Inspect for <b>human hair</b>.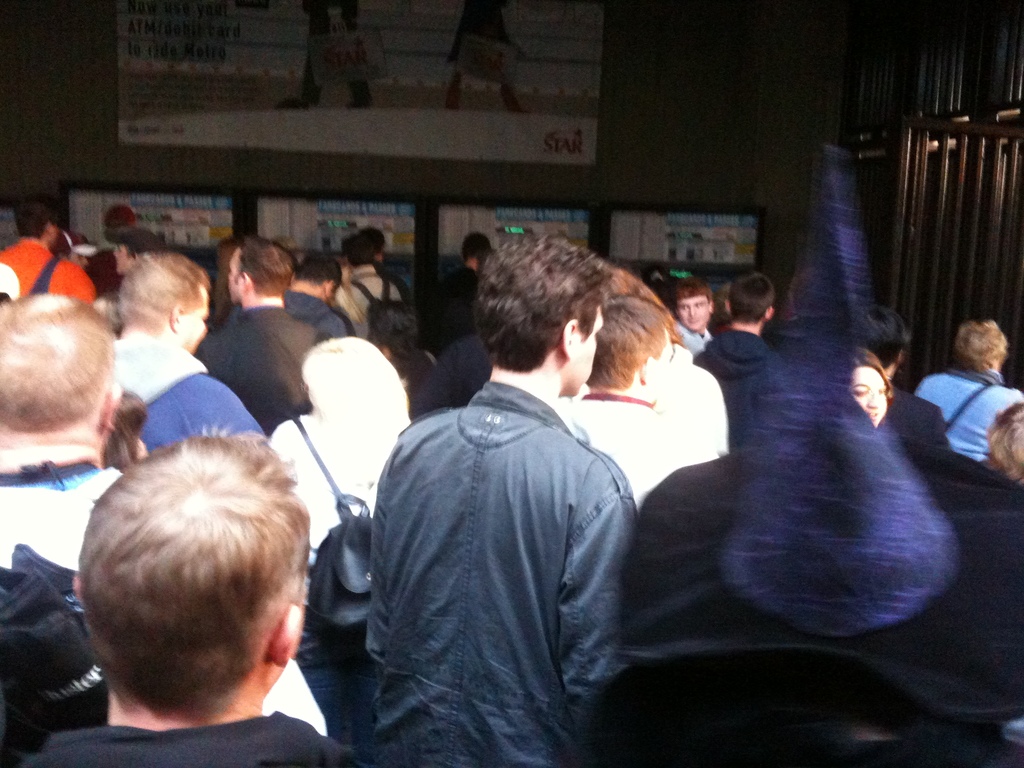
Inspection: x1=0 y1=294 x2=120 y2=436.
